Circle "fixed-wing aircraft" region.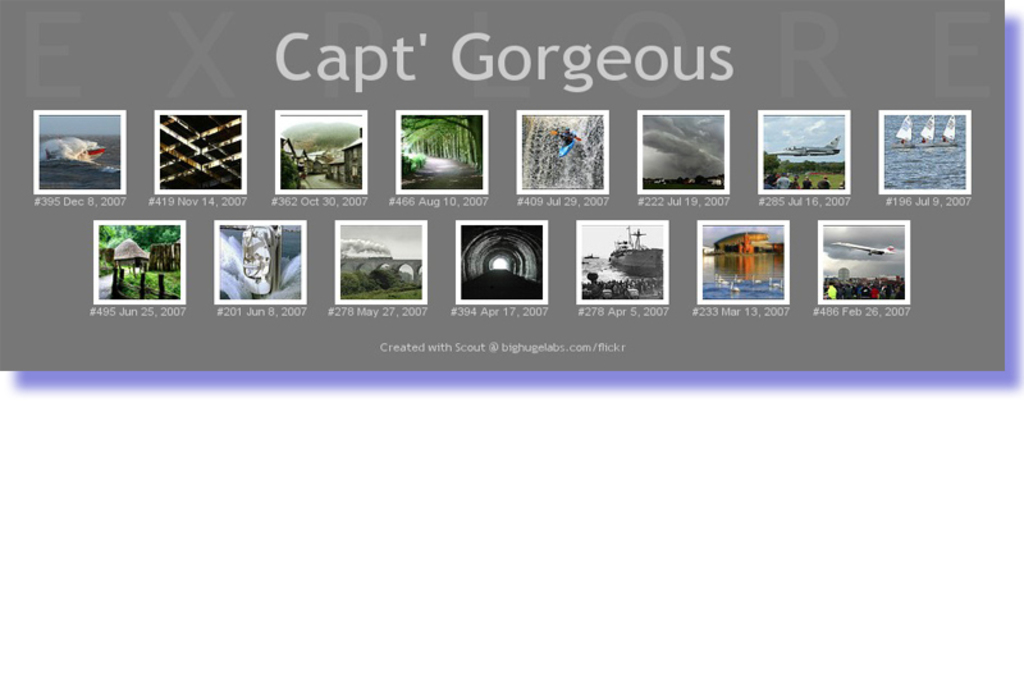
Region: box(768, 133, 841, 160).
